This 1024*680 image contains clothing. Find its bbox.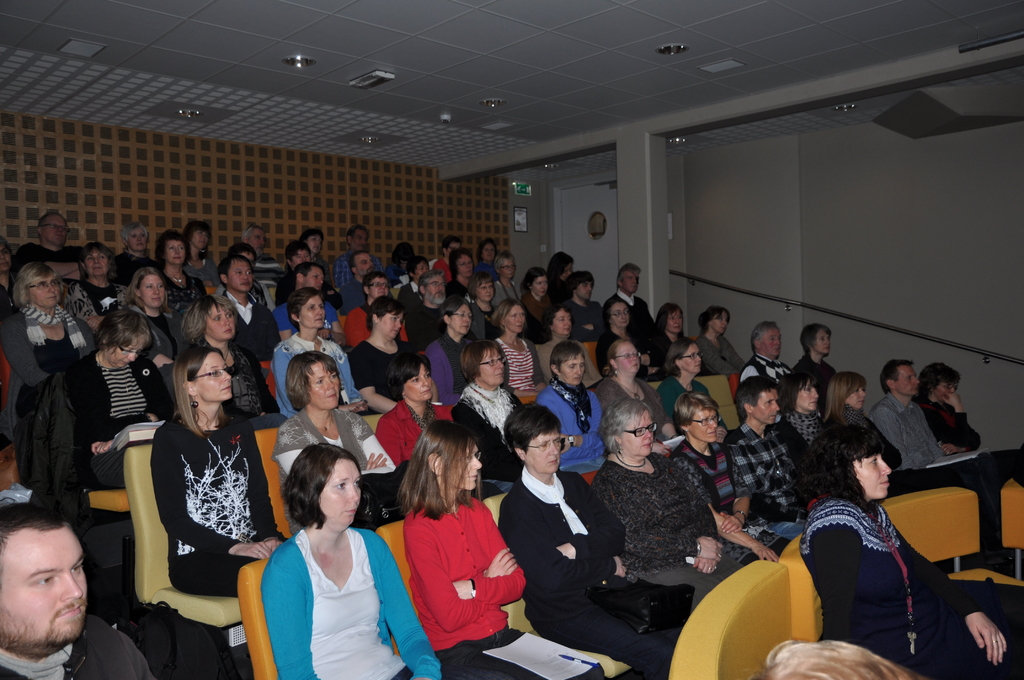
region(868, 389, 948, 470).
